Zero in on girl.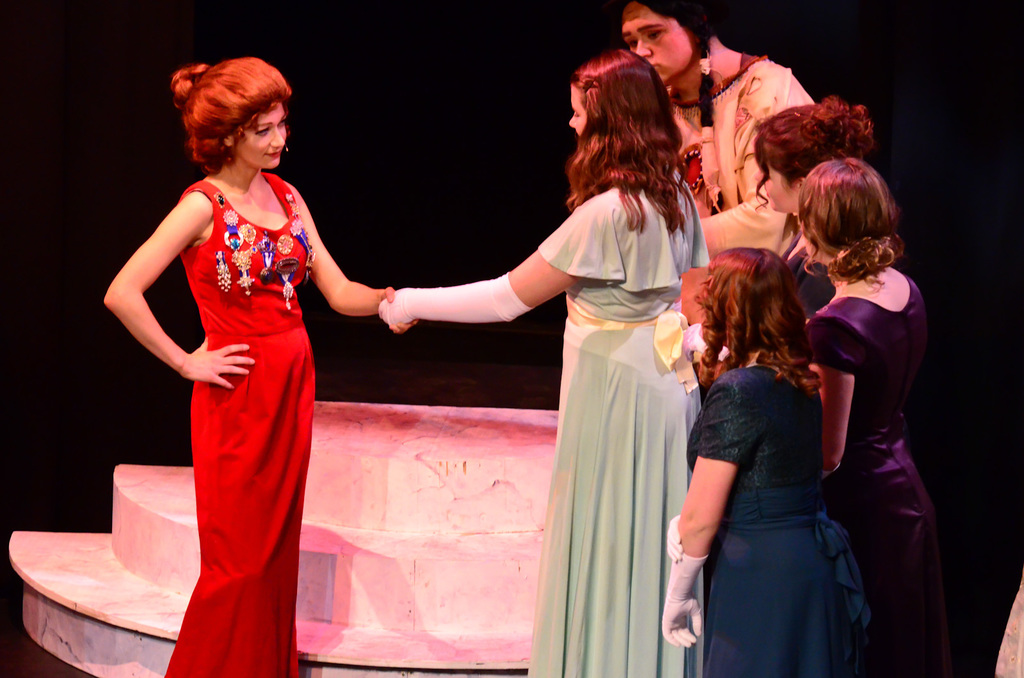
Zeroed in: 785, 154, 961, 677.
